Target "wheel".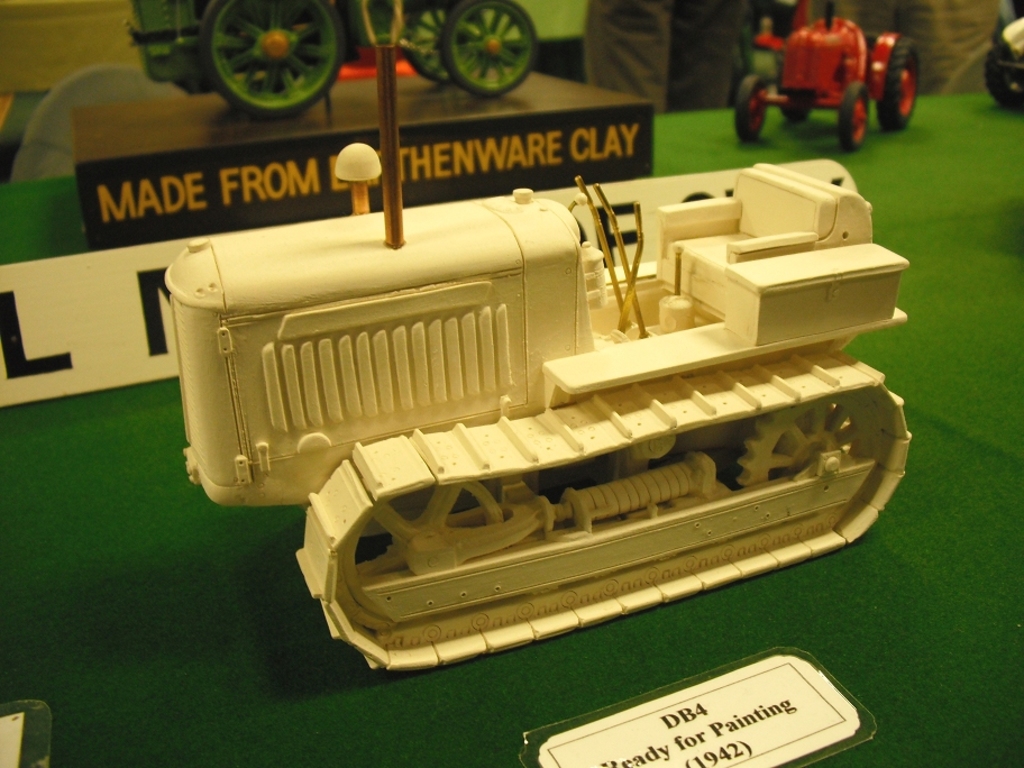
Target region: BBox(838, 77, 861, 153).
